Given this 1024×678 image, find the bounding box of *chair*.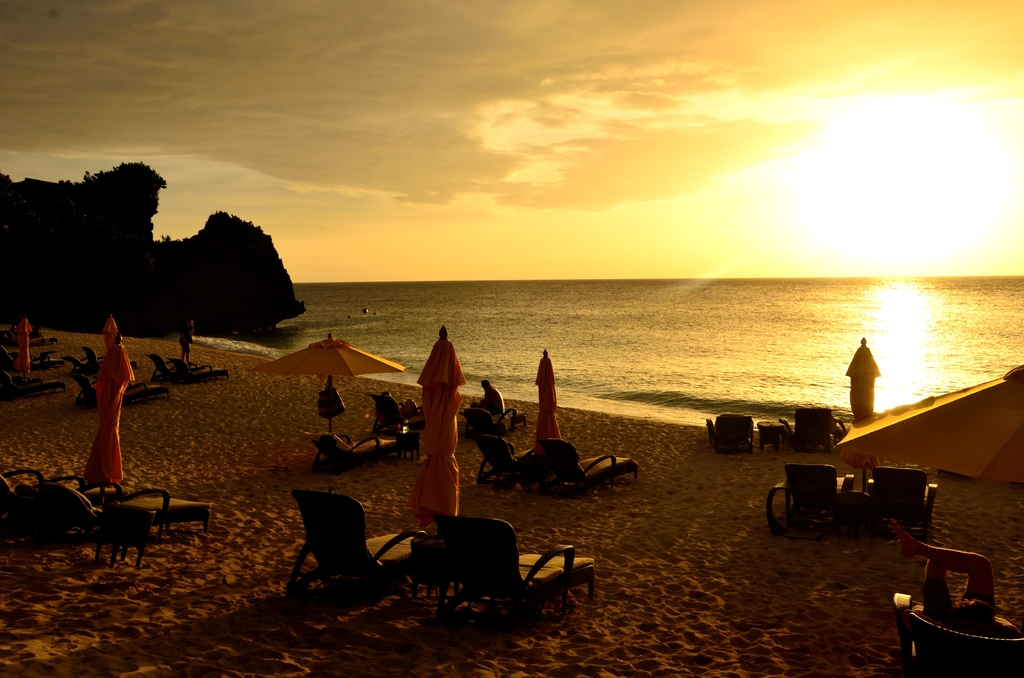
Rect(81, 345, 138, 371).
